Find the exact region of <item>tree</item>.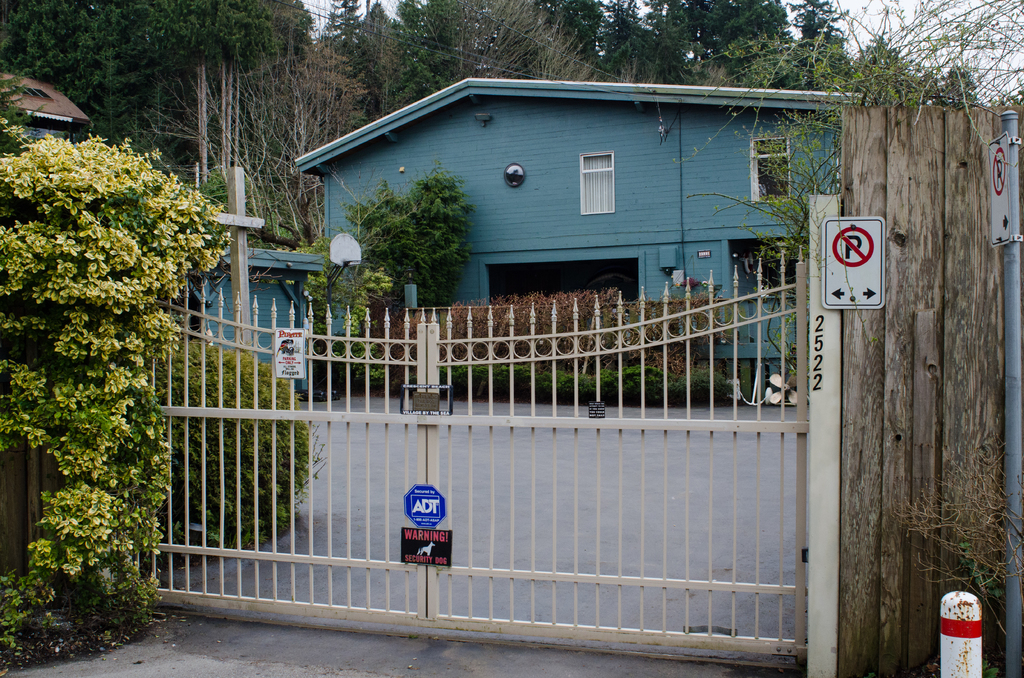
Exact region: <bbox>0, 0, 320, 201</bbox>.
